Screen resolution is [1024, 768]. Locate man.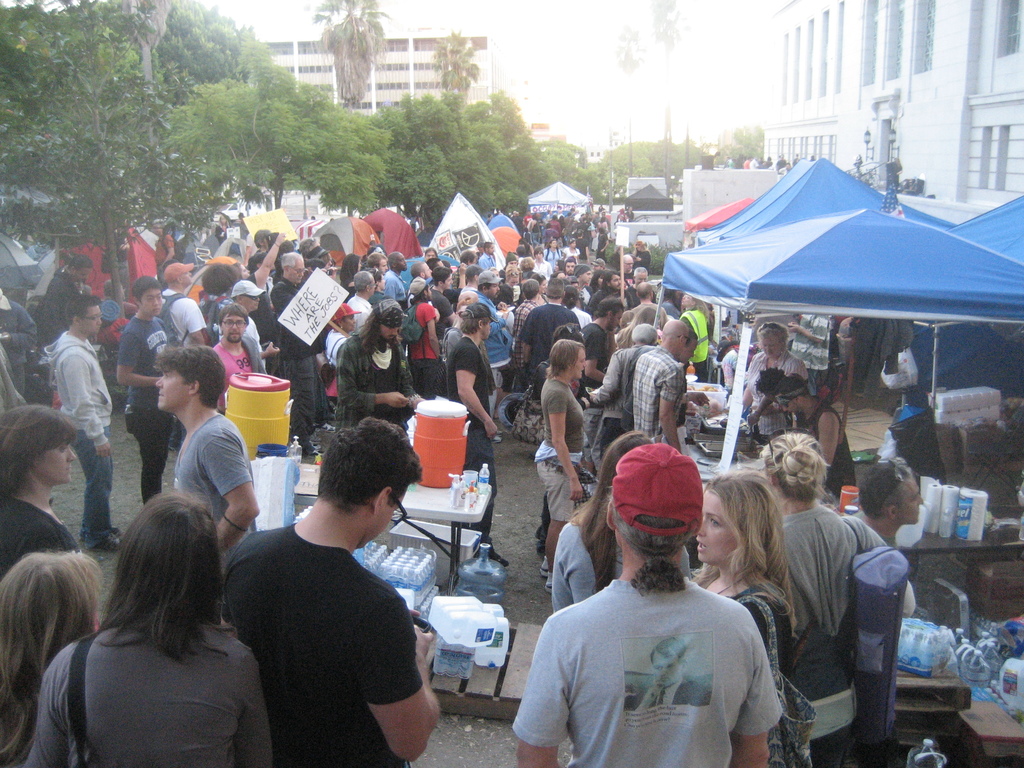
select_region(336, 295, 429, 436).
